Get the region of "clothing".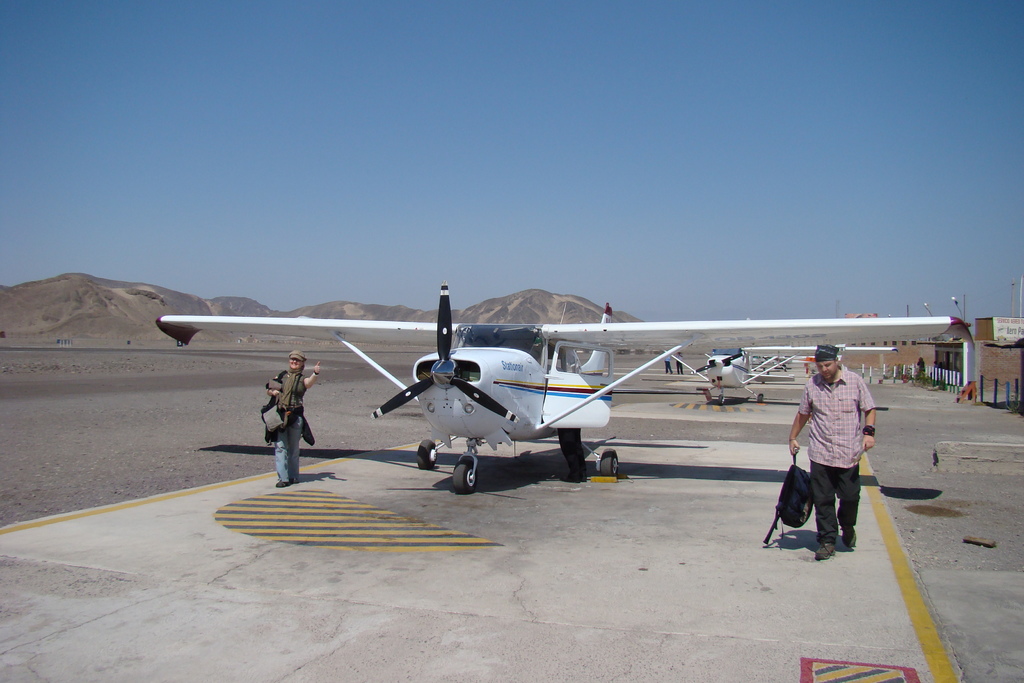
bbox(263, 365, 309, 484).
